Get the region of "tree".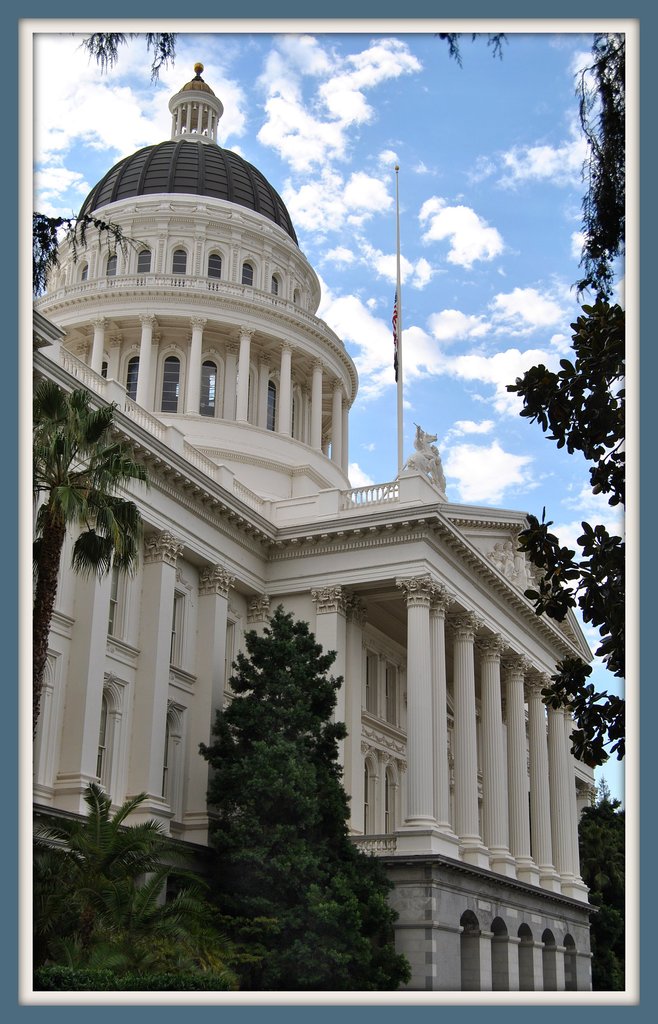
box(499, 285, 626, 760).
